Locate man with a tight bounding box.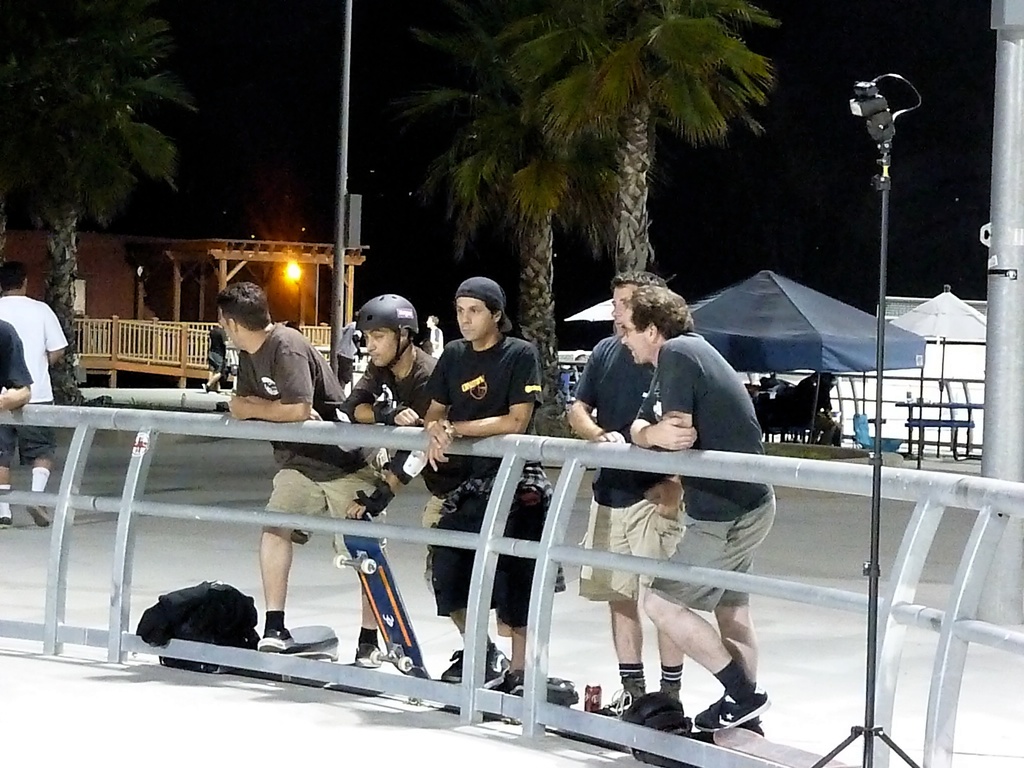
box(0, 256, 72, 529).
